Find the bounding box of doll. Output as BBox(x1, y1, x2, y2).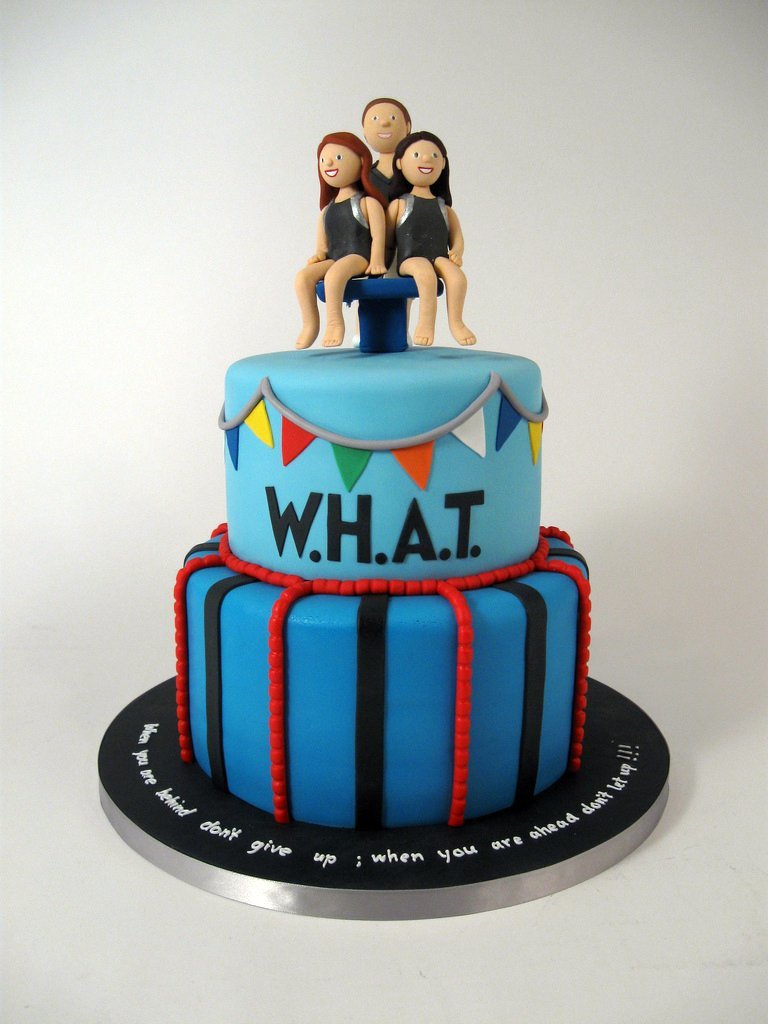
BBox(381, 129, 475, 342).
